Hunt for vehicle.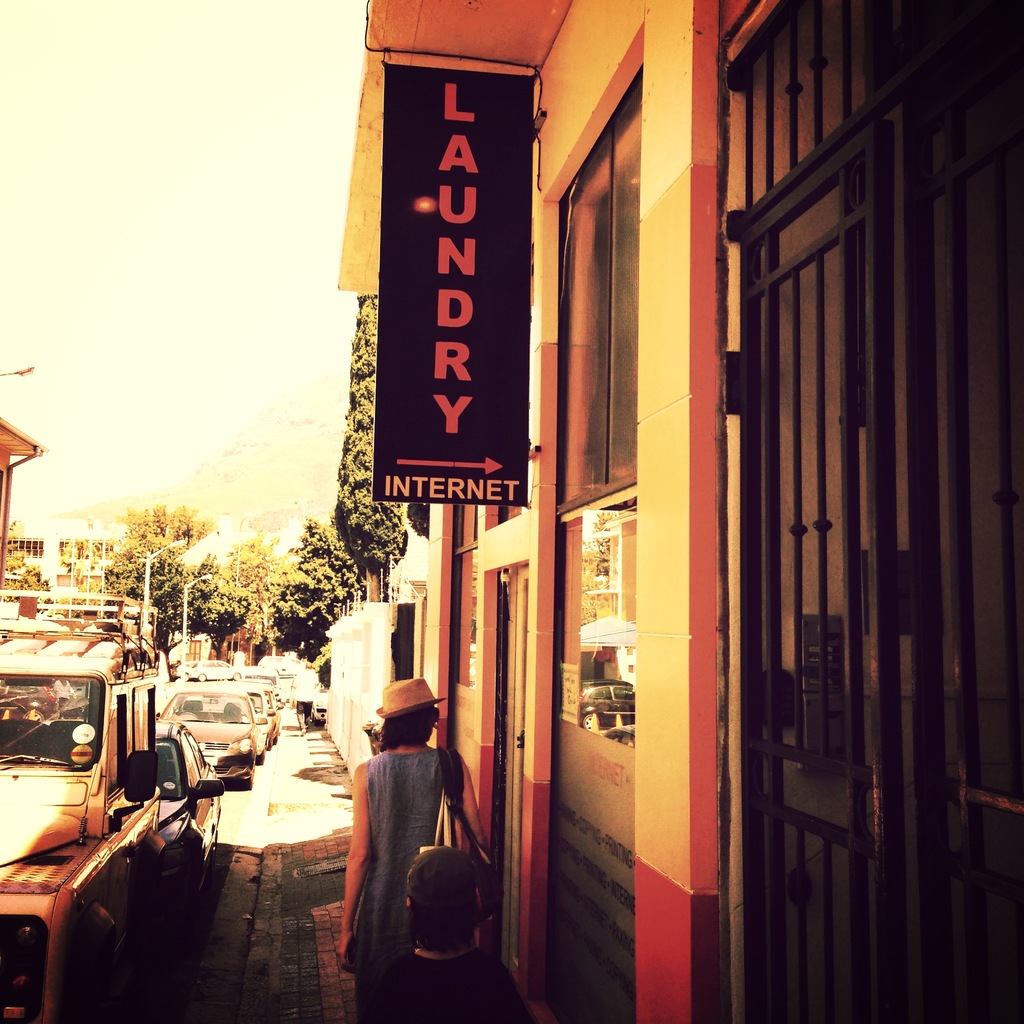
Hunted down at rect(7, 638, 192, 922).
